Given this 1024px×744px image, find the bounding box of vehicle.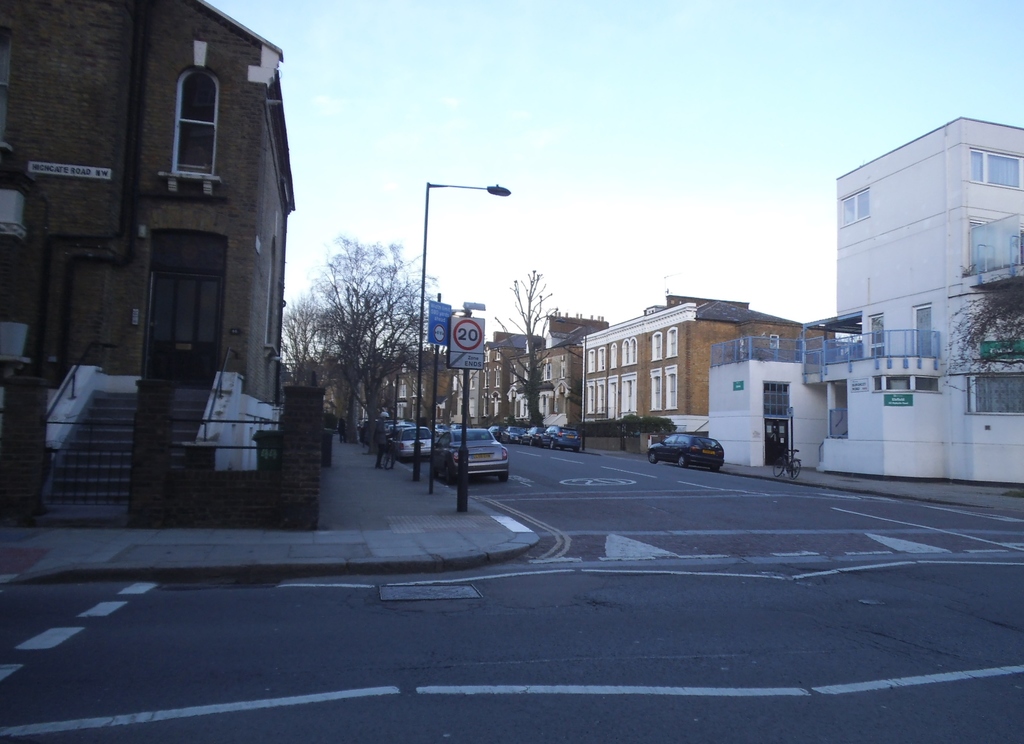
x1=772 y1=446 x2=801 y2=477.
